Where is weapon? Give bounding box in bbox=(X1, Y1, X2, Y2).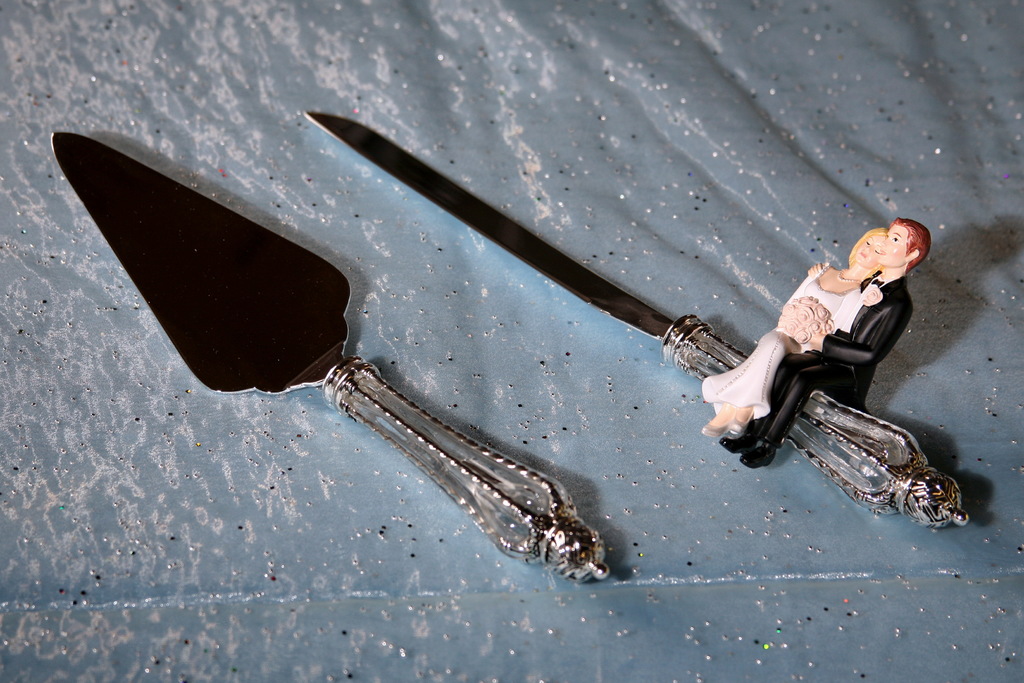
bbox=(48, 126, 614, 584).
